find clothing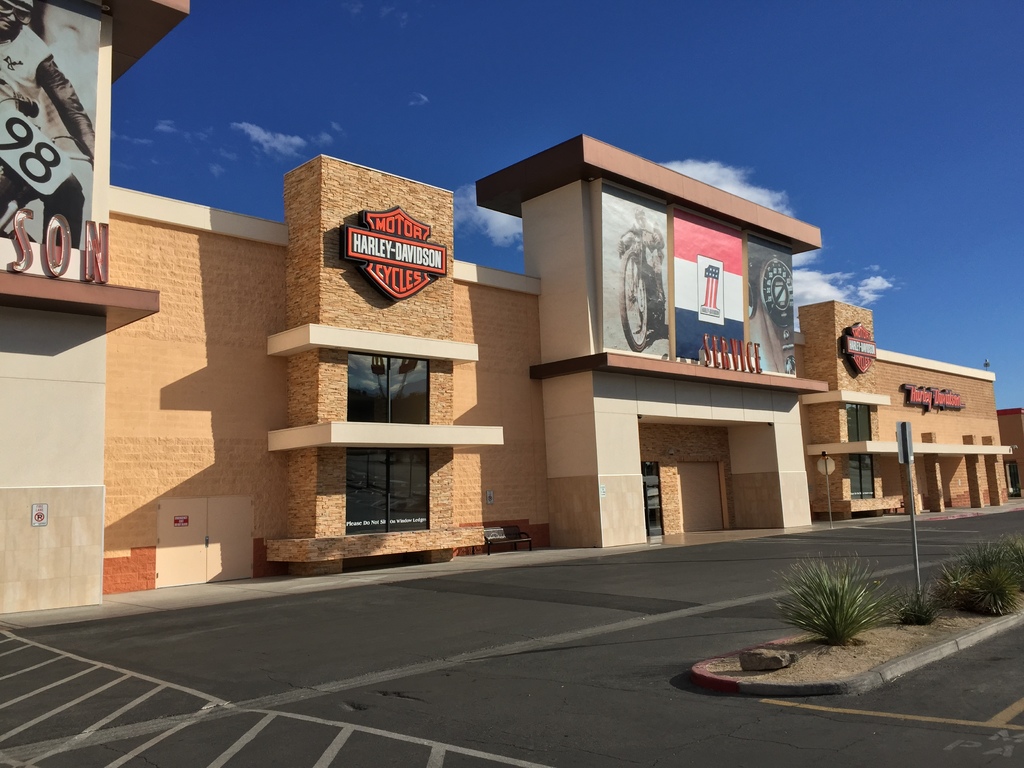
rect(621, 224, 666, 301)
